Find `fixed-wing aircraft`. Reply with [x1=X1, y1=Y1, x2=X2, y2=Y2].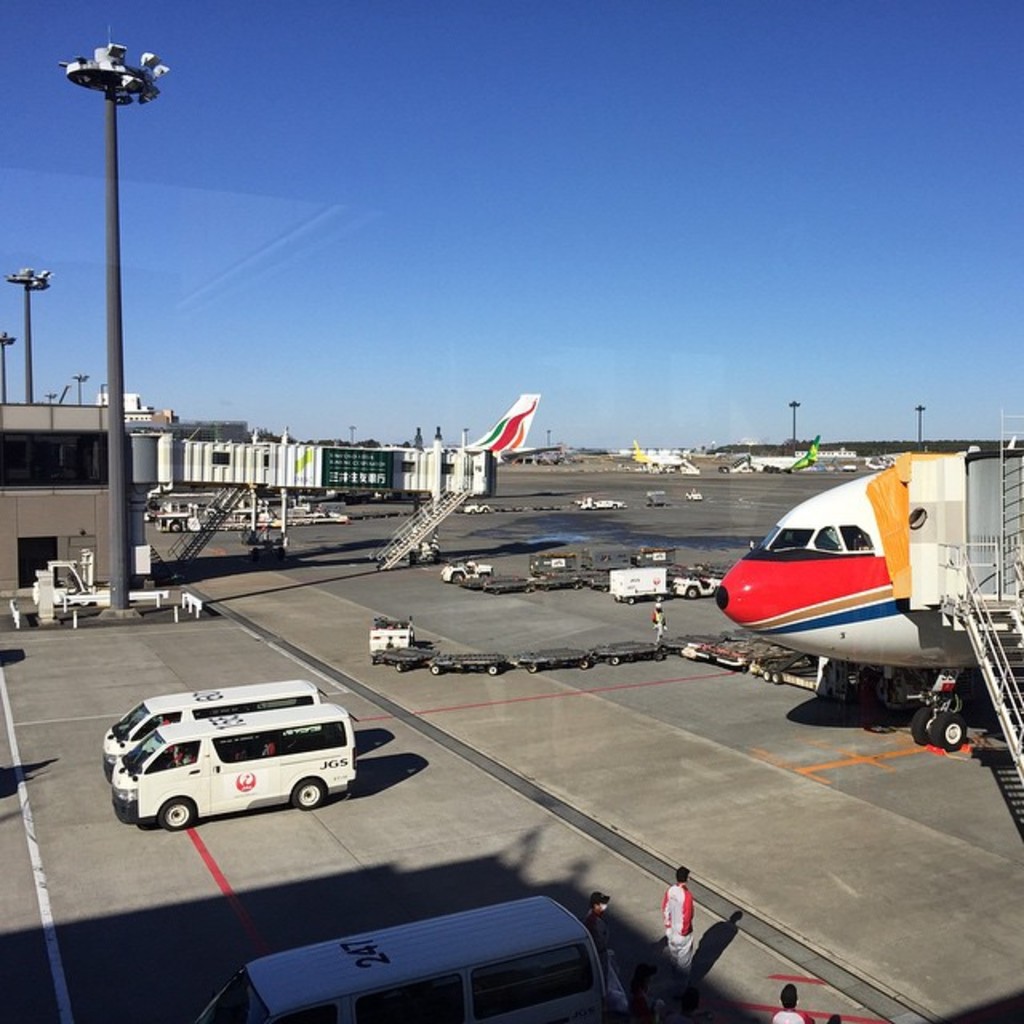
[x1=371, y1=386, x2=566, y2=482].
